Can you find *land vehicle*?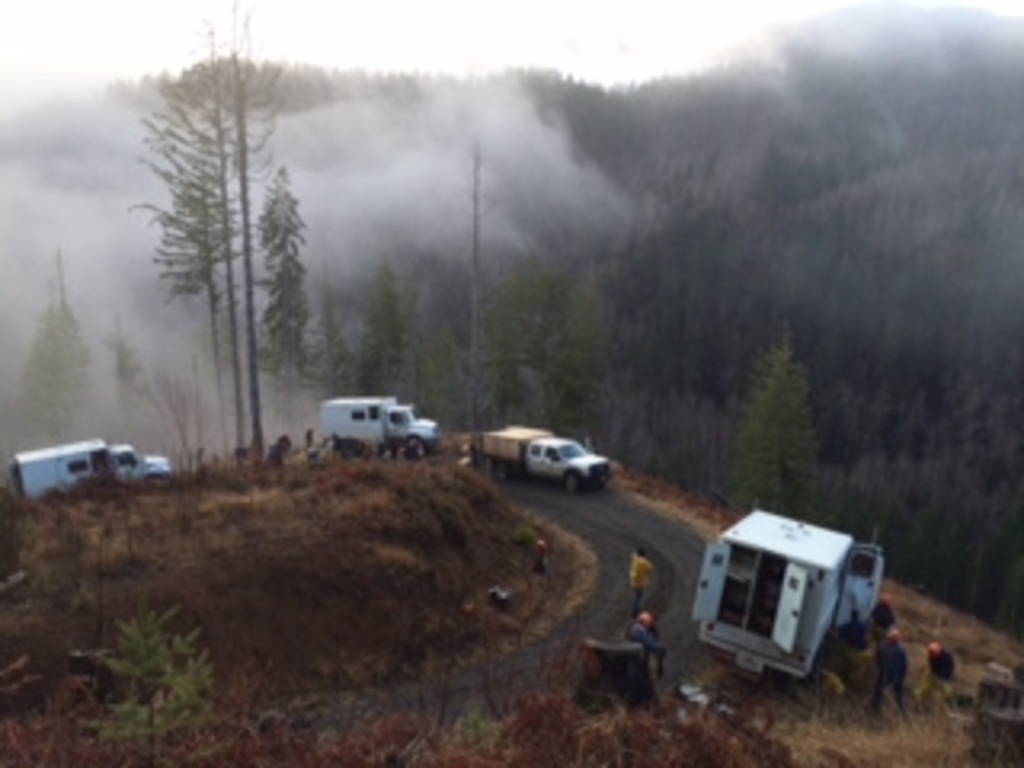
Yes, bounding box: 19/438/166/496.
